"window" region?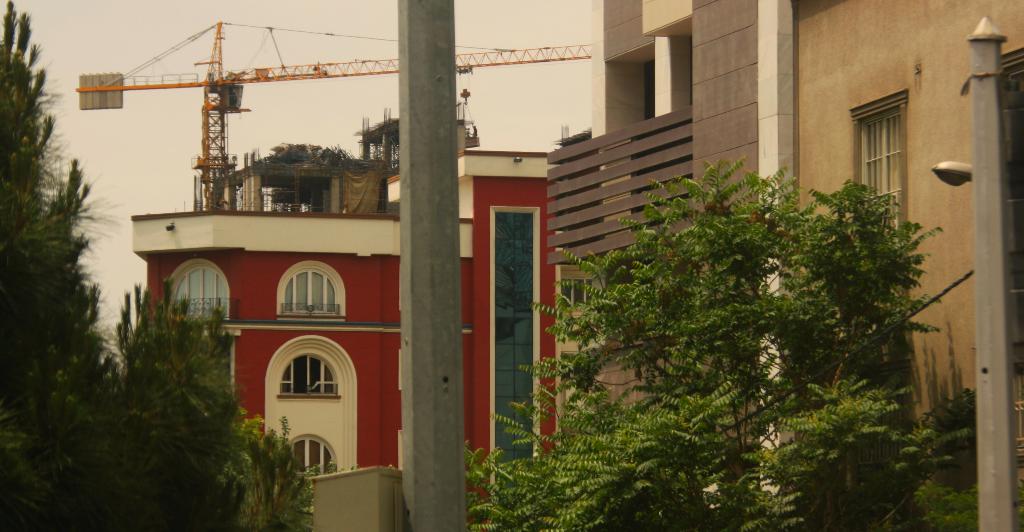
pyautogui.locateOnScreen(165, 258, 233, 325)
